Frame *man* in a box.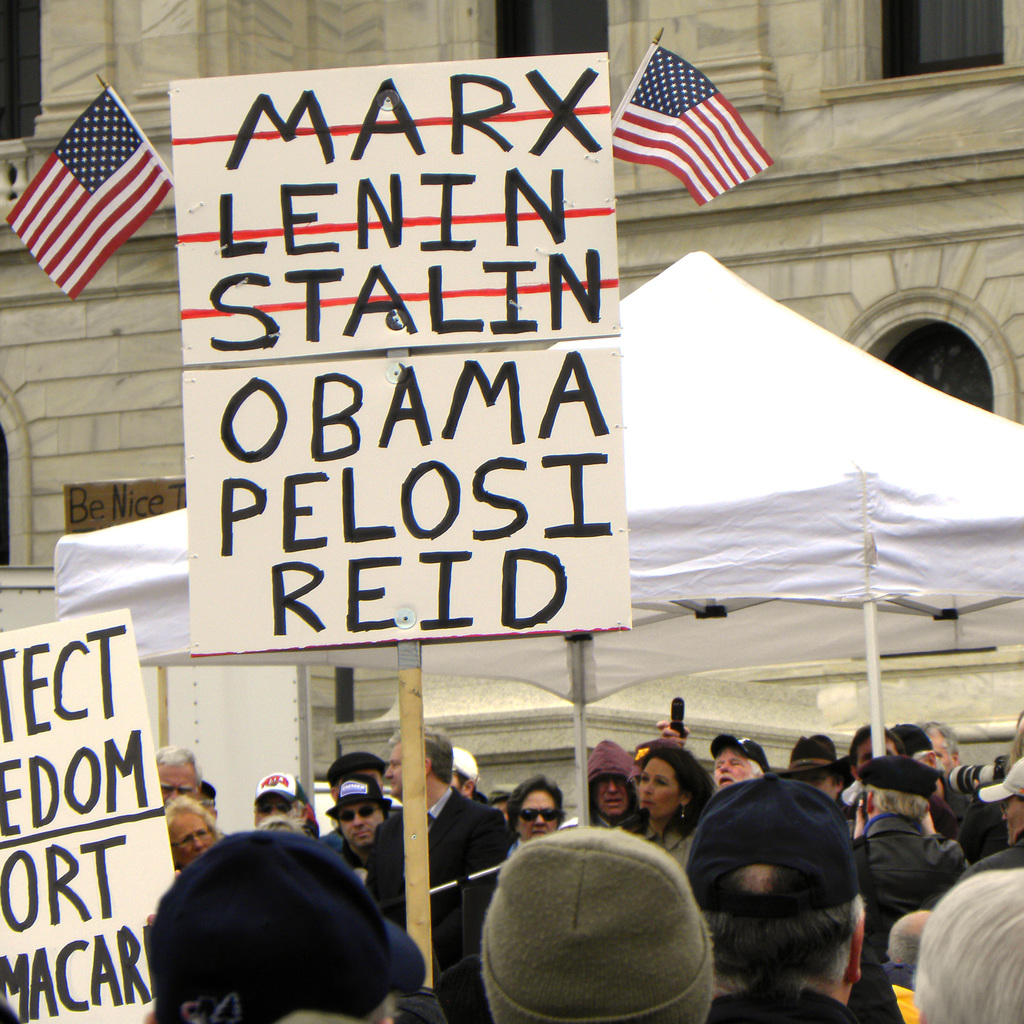
locate(249, 760, 319, 831).
